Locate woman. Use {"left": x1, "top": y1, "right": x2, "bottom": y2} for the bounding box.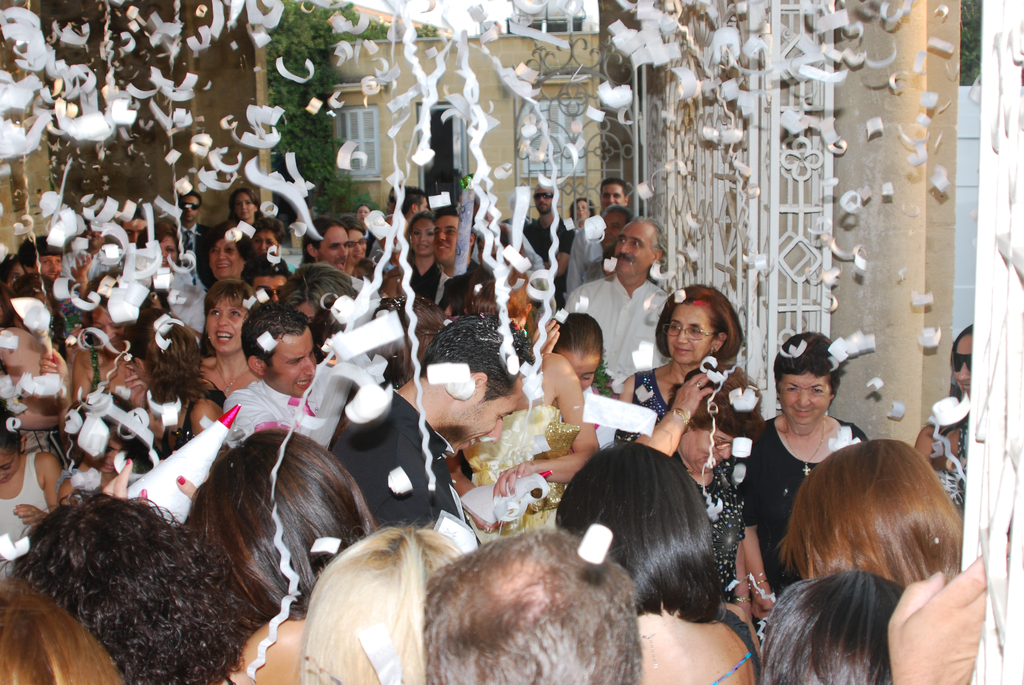
{"left": 188, "top": 280, "right": 269, "bottom": 432}.
